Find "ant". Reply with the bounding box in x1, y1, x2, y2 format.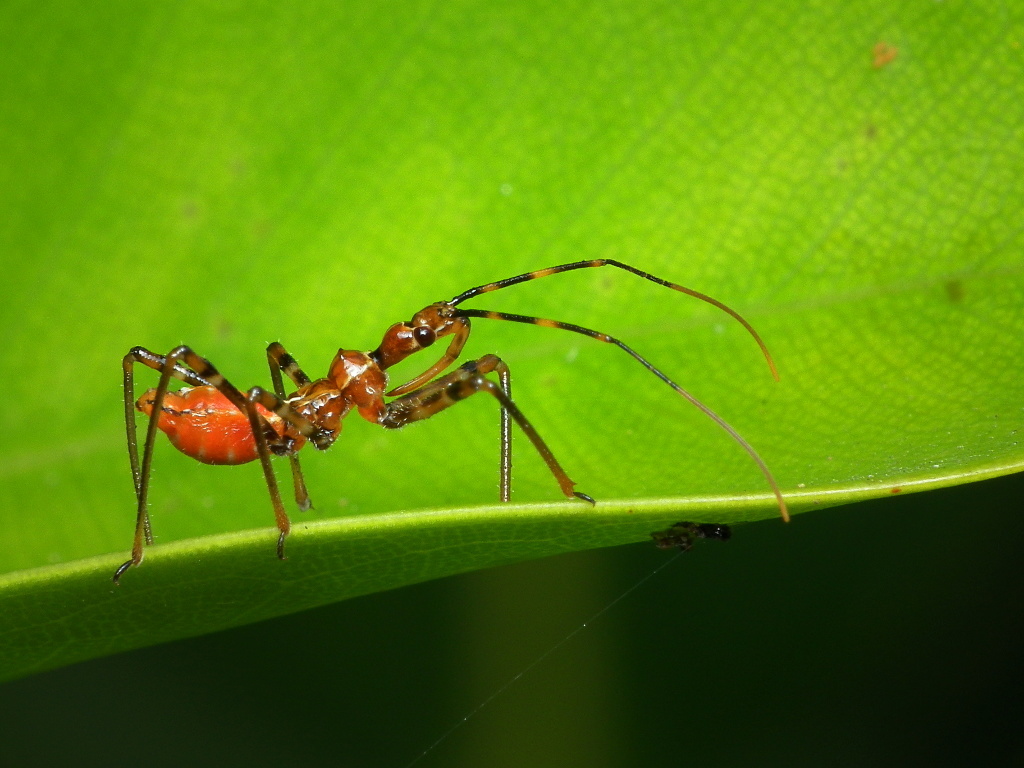
106, 242, 781, 579.
